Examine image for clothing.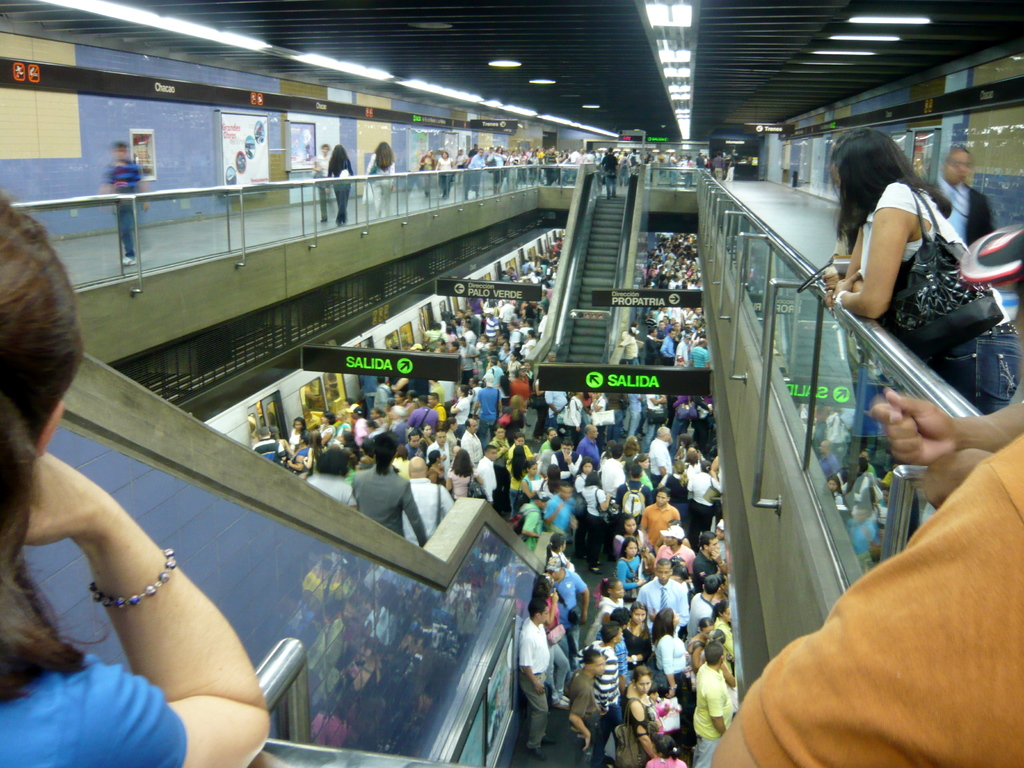
Examination result: pyautogui.locateOnScreen(675, 449, 689, 465).
